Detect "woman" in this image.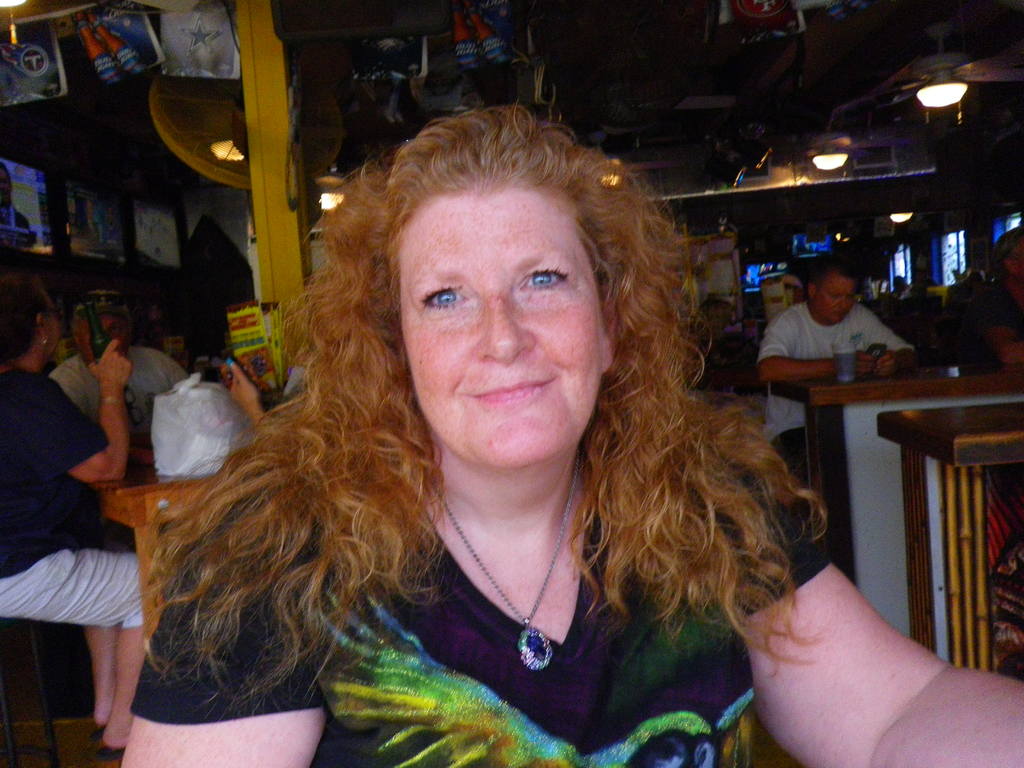
Detection: box(123, 138, 799, 751).
